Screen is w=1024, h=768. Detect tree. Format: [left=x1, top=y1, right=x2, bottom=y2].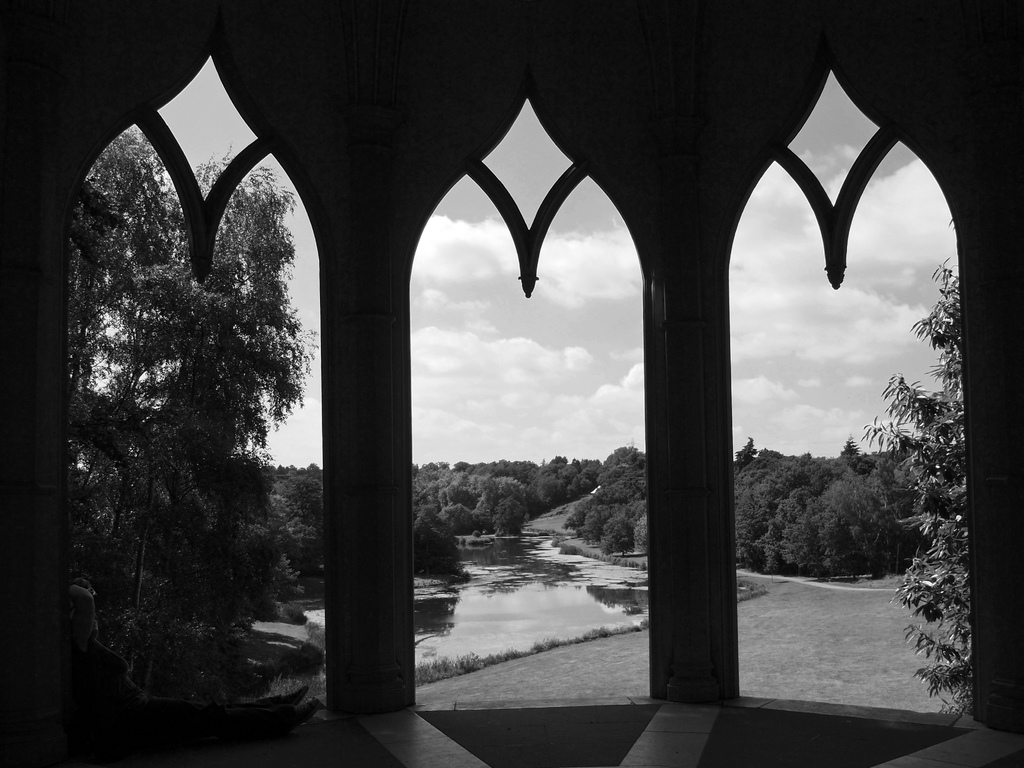
[left=413, top=508, right=460, bottom=584].
